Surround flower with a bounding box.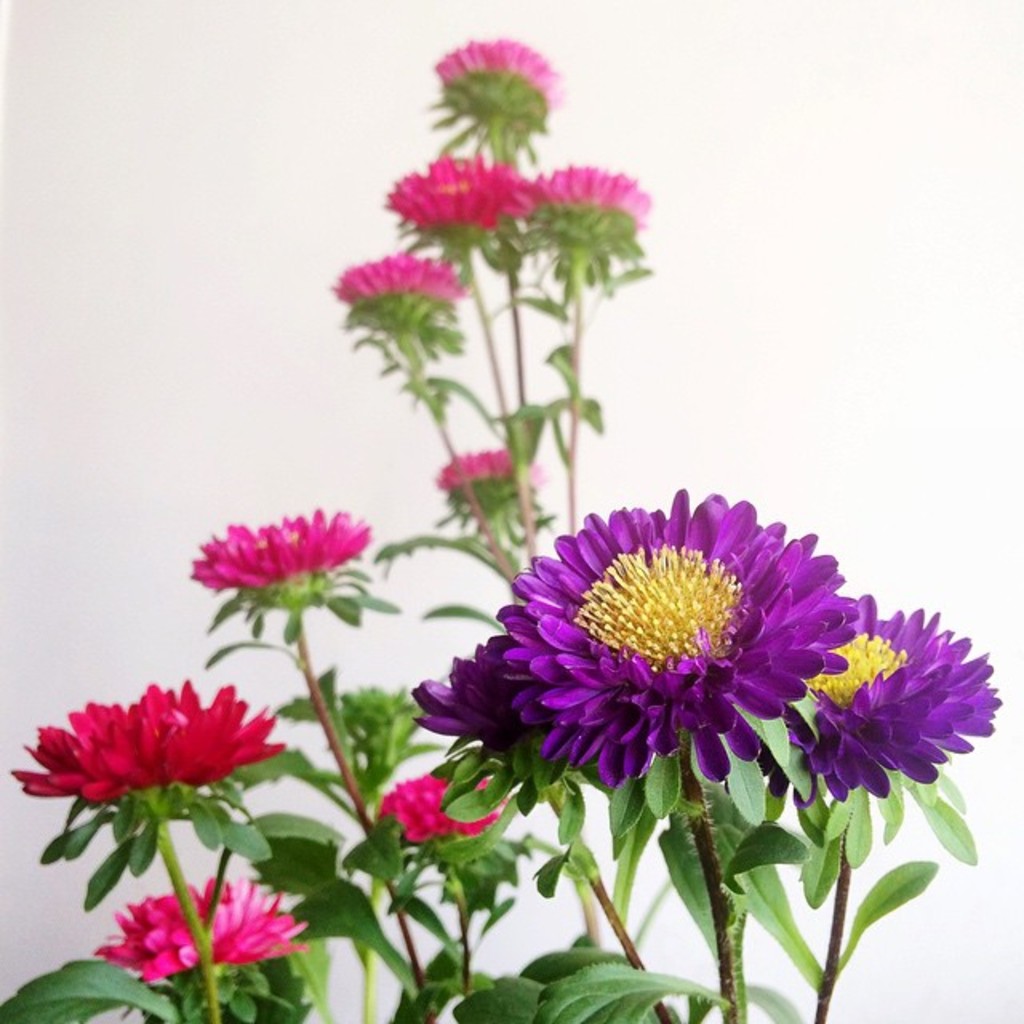
box=[773, 590, 1003, 806].
